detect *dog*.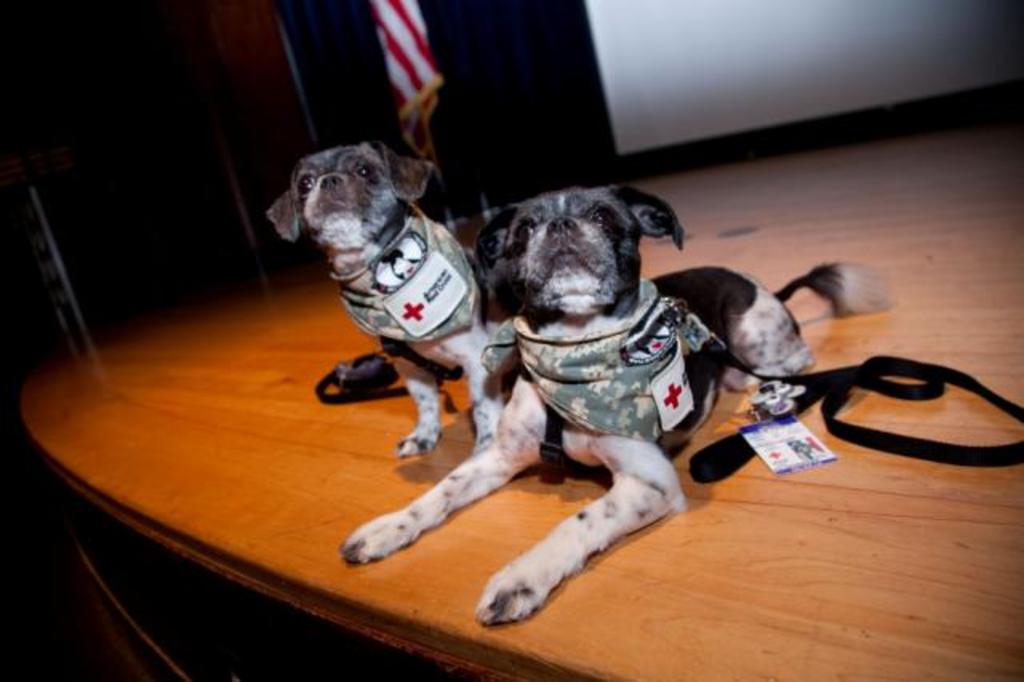
Detected at (left=259, top=138, right=498, bottom=463).
